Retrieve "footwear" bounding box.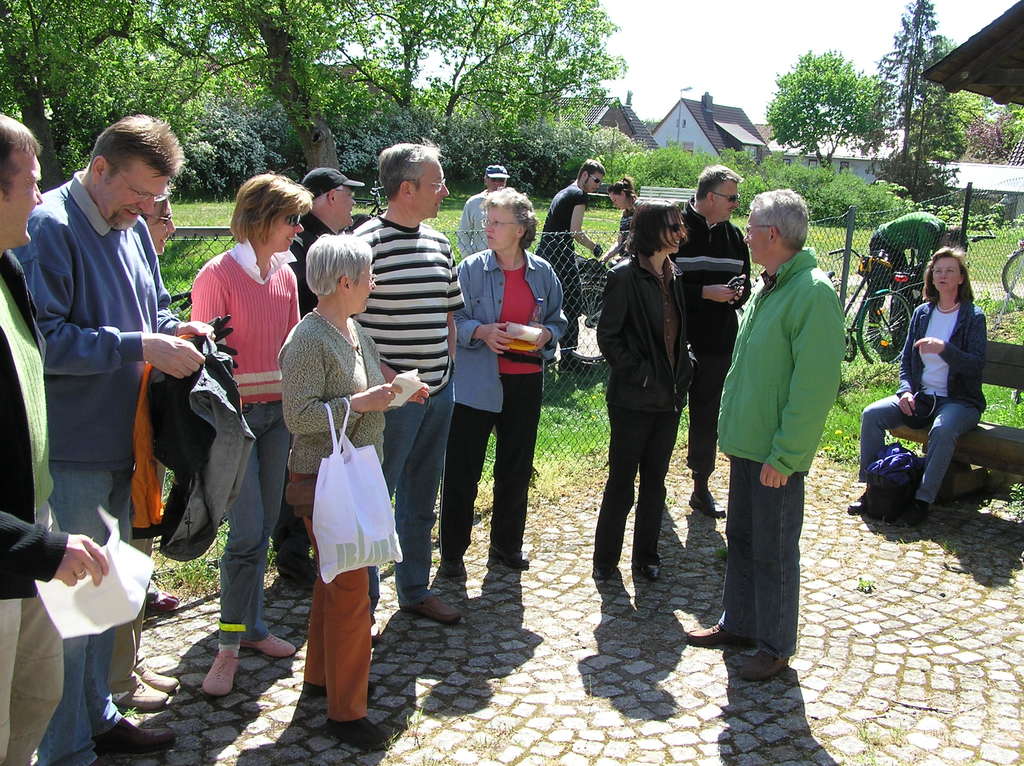
Bounding box: x1=143 y1=671 x2=184 y2=694.
